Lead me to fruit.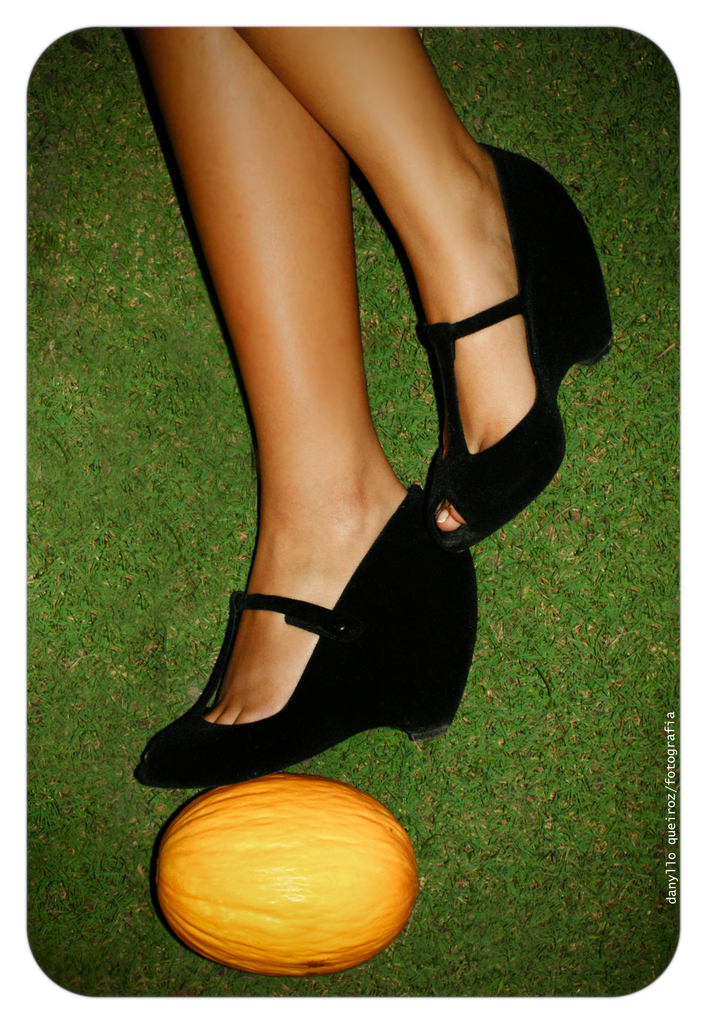
Lead to {"x1": 153, "y1": 770, "x2": 428, "y2": 980}.
